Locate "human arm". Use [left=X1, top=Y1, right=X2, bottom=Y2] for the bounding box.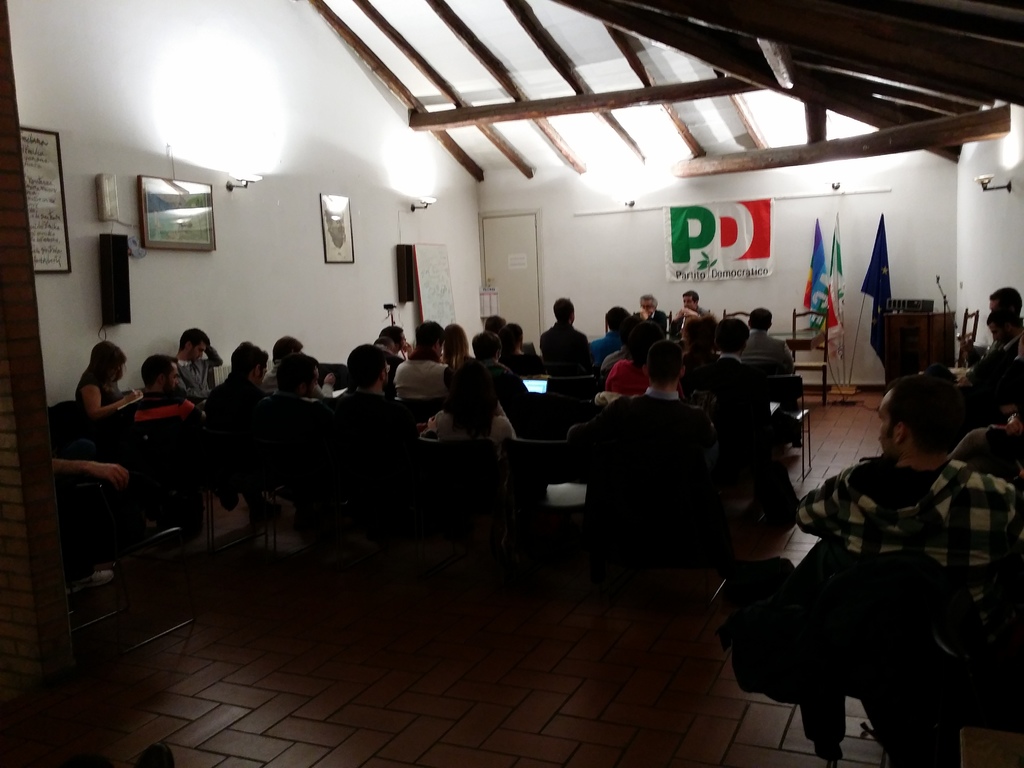
[left=784, top=467, right=850, bottom=536].
